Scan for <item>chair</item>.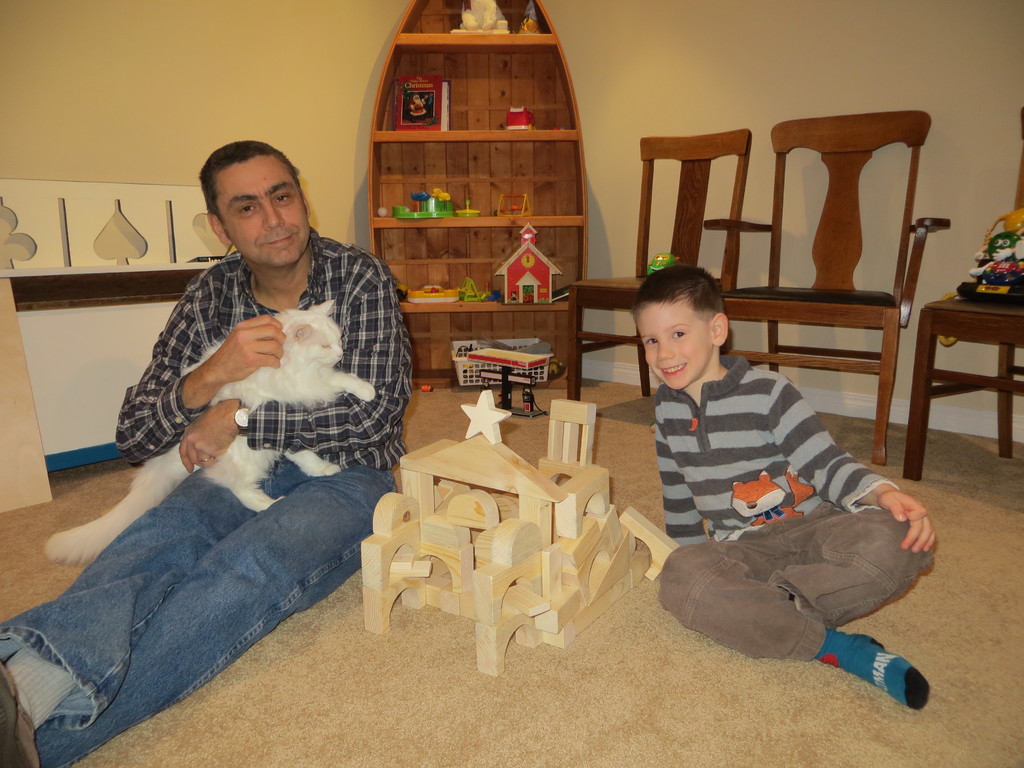
Scan result: region(697, 111, 950, 468).
